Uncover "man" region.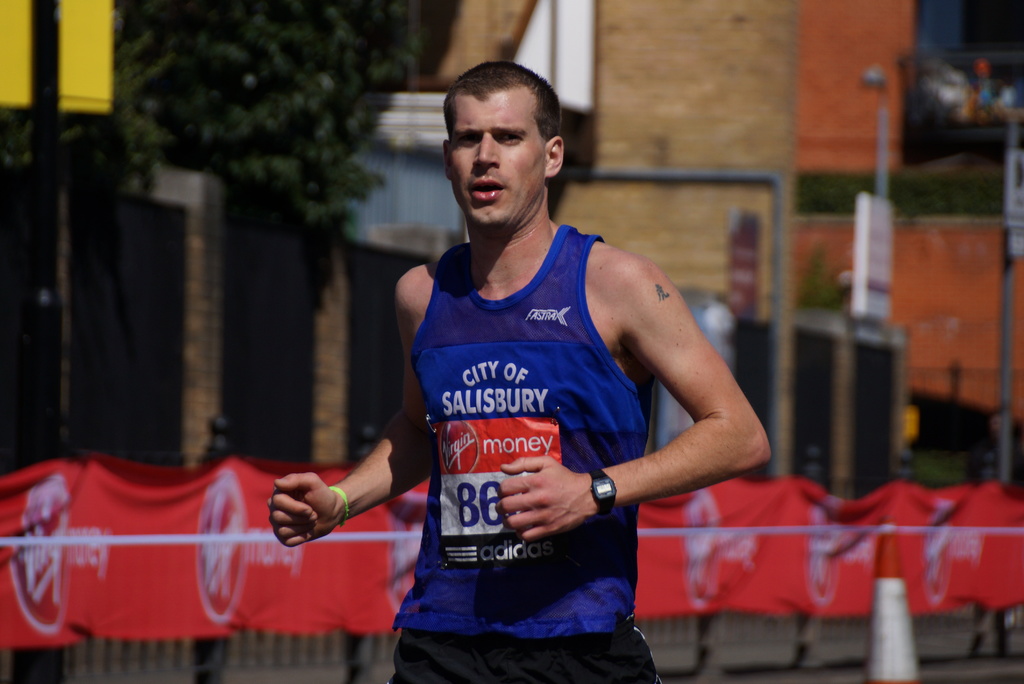
Uncovered: Rect(321, 67, 758, 681).
